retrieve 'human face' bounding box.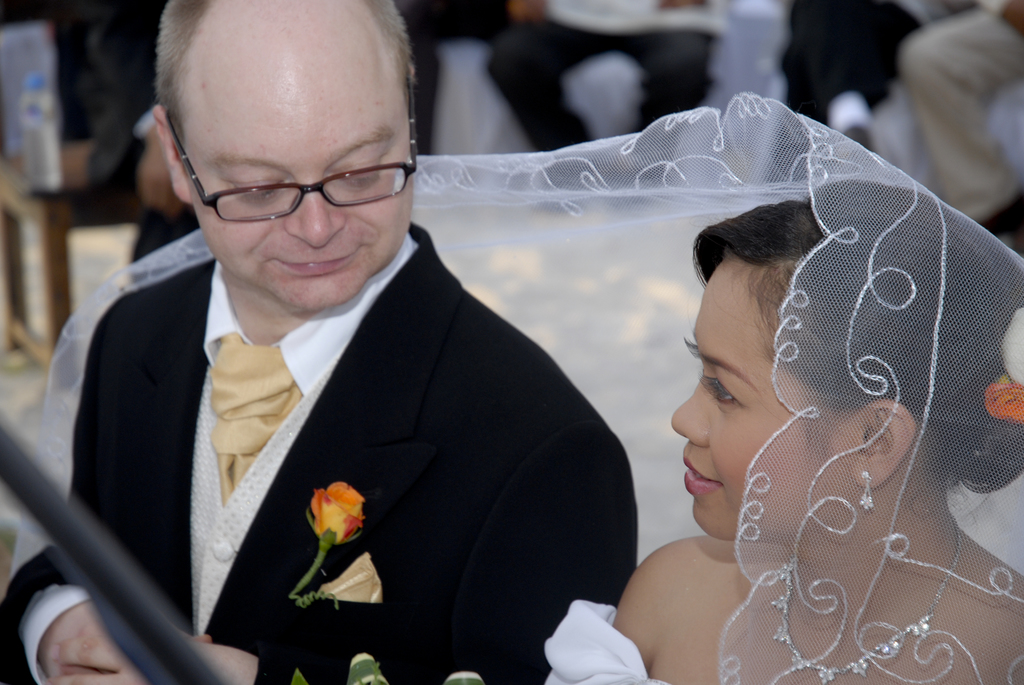
Bounding box: [x1=186, y1=62, x2=412, y2=312].
